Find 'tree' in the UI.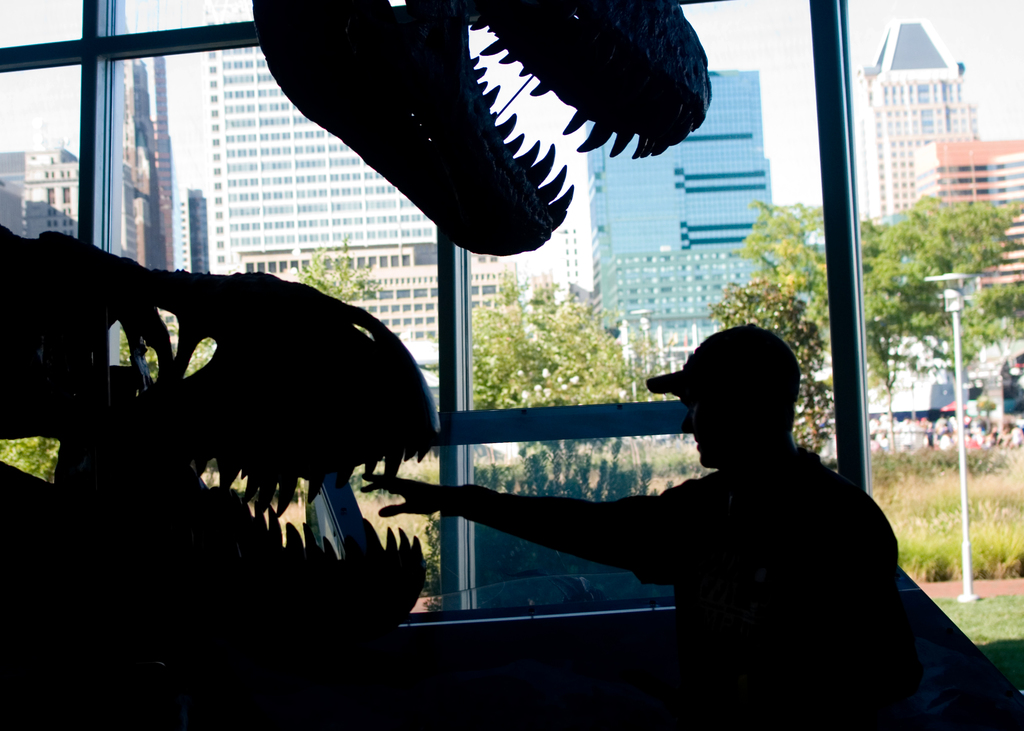
UI element at l=853, t=203, r=1017, b=431.
